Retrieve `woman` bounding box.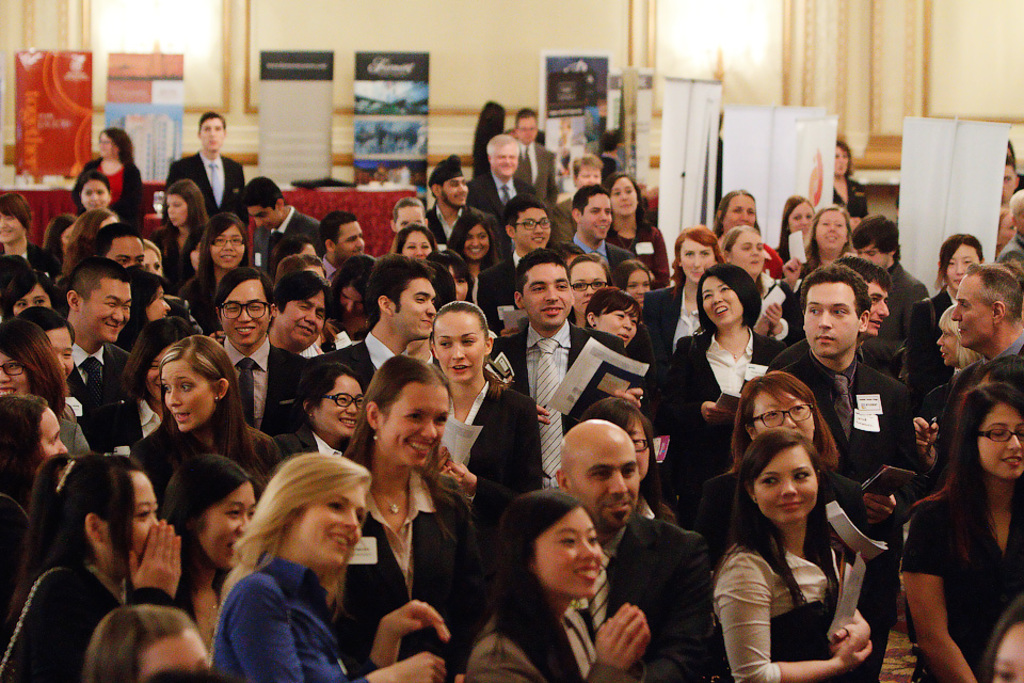
Bounding box: (left=828, top=137, right=865, bottom=217).
